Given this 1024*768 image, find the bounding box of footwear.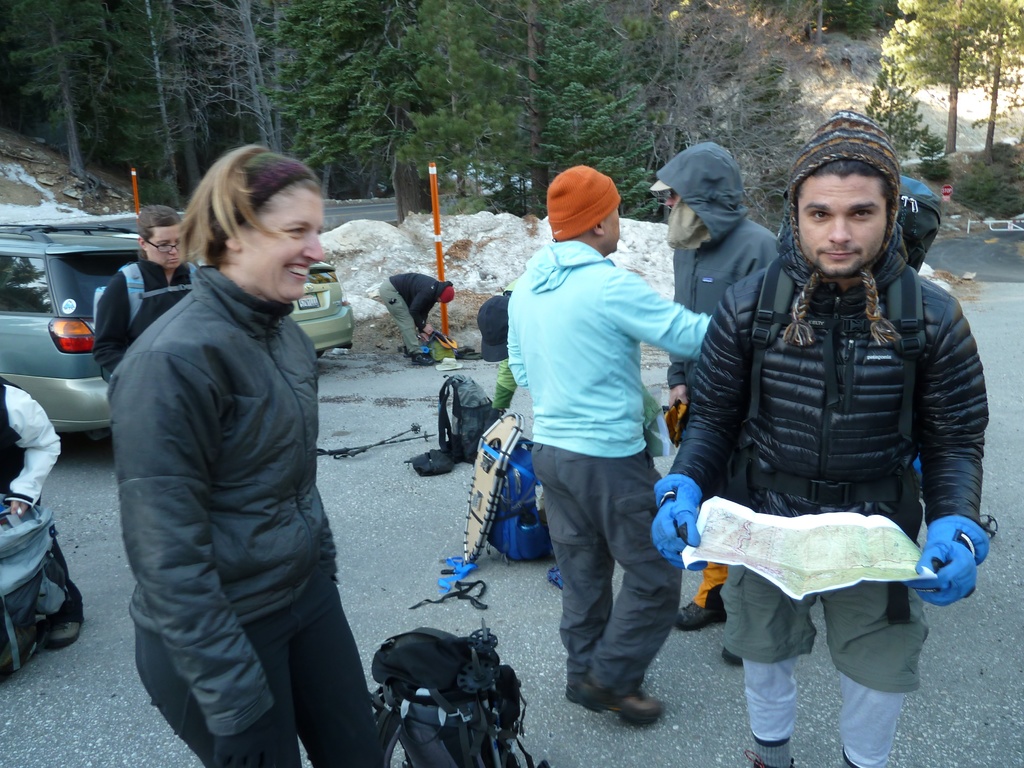
l=45, t=614, r=88, b=650.
